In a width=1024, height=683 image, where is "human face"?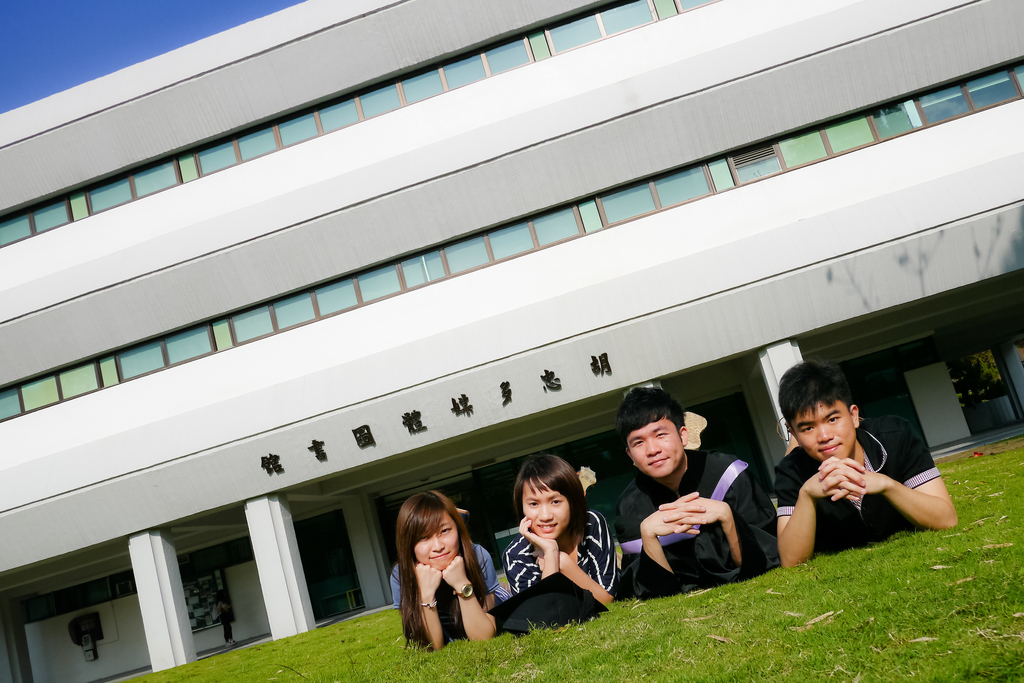
l=414, t=511, r=459, b=568.
